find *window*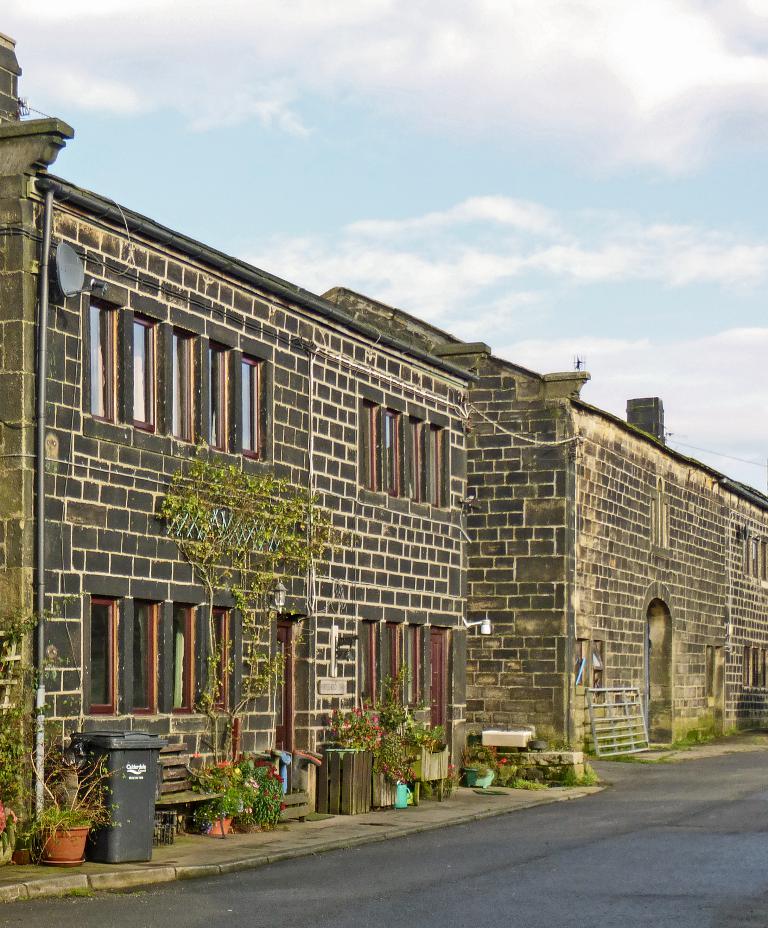
{"x1": 81, "y1": 296, "x2": 113, "y2": 423}
